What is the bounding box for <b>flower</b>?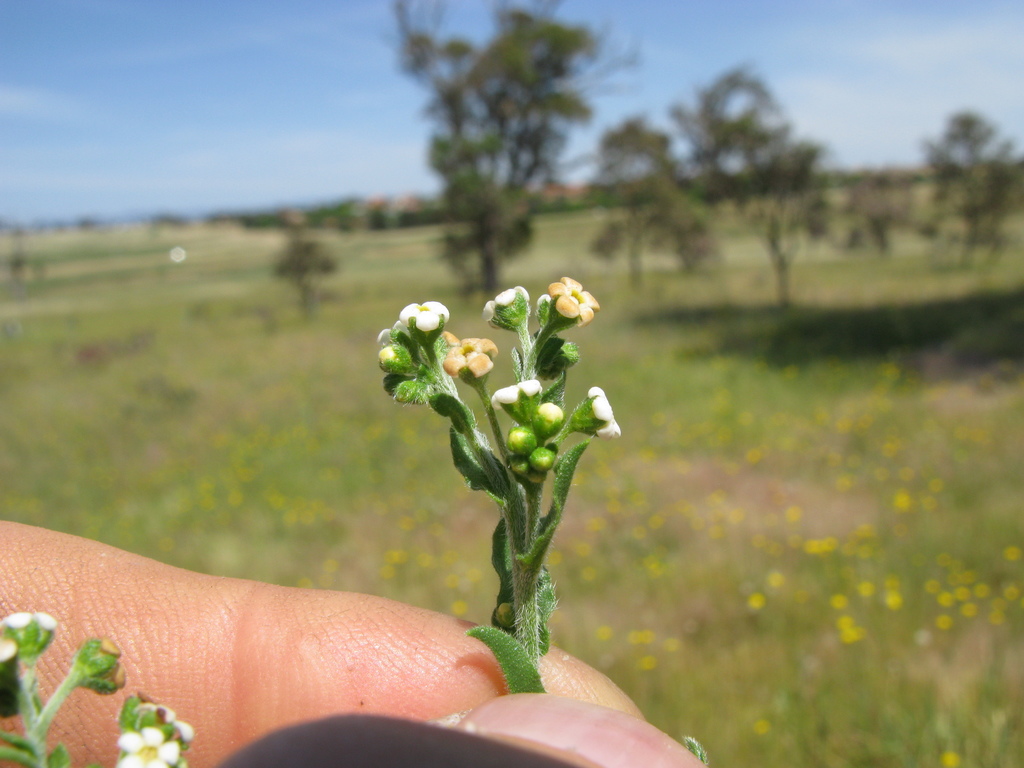
{"left": 377, "top": 319, "right": 404, "bottom": 340}.
